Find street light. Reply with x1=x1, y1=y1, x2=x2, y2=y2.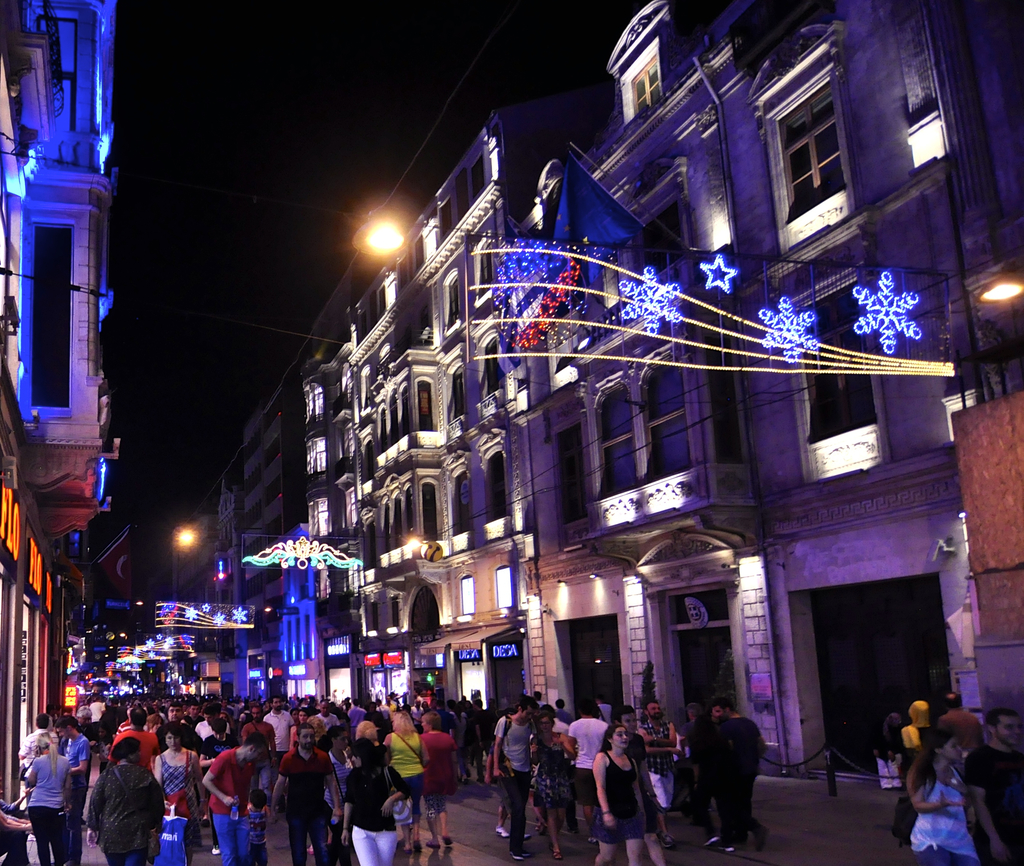
x1=169, y1=518, x2=215, y2=550.
